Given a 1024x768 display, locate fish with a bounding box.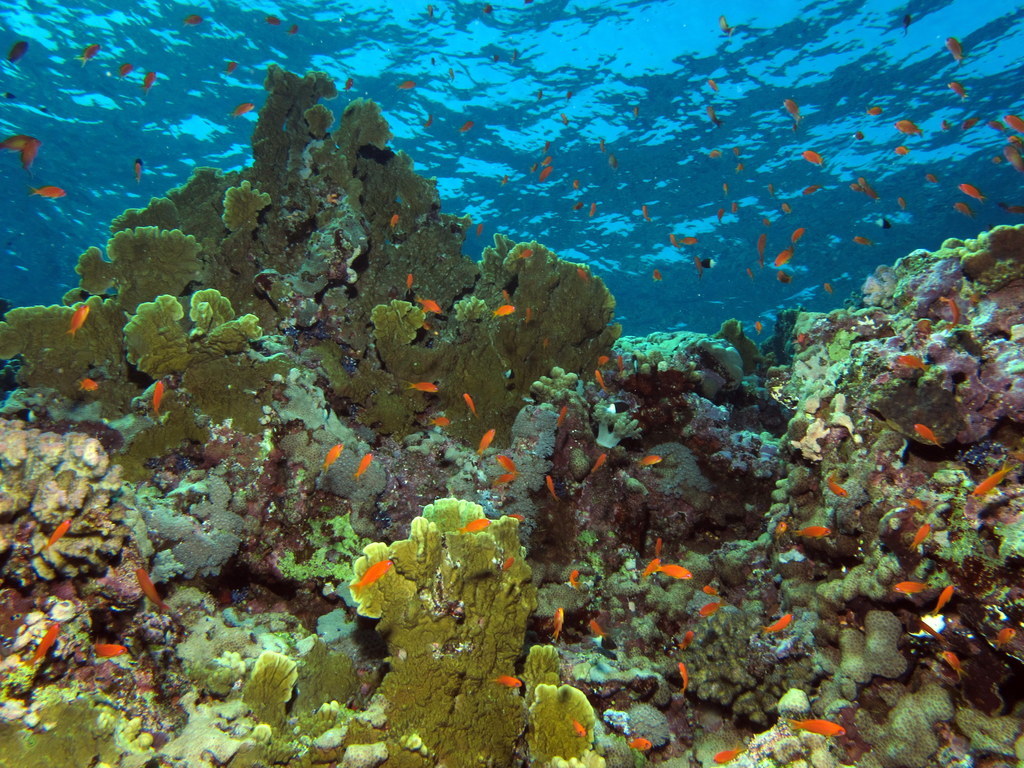
Located: bbox(988, 115, 1008, 133).
